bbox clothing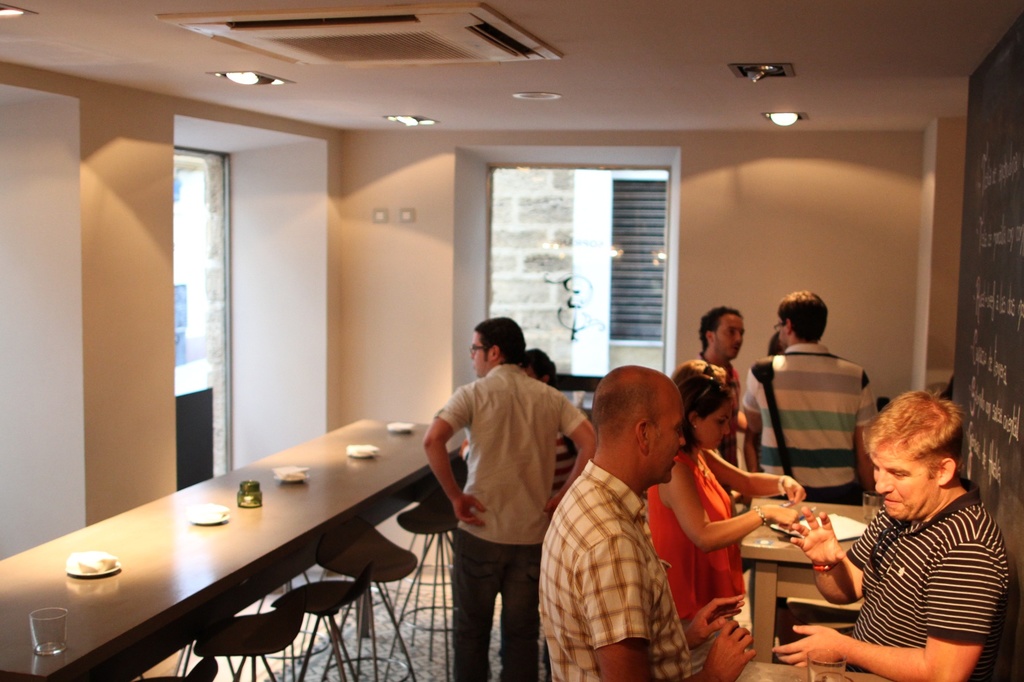
select_region(744, 340, 876, 510)
